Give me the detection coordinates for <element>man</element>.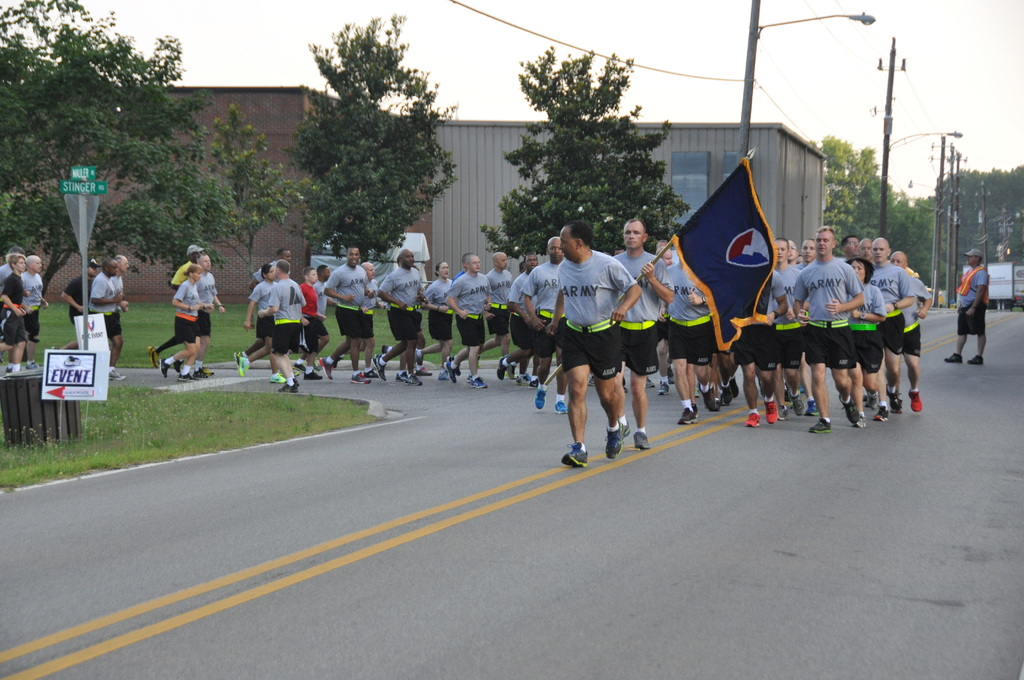
detection(447, 253, 486, 376).
